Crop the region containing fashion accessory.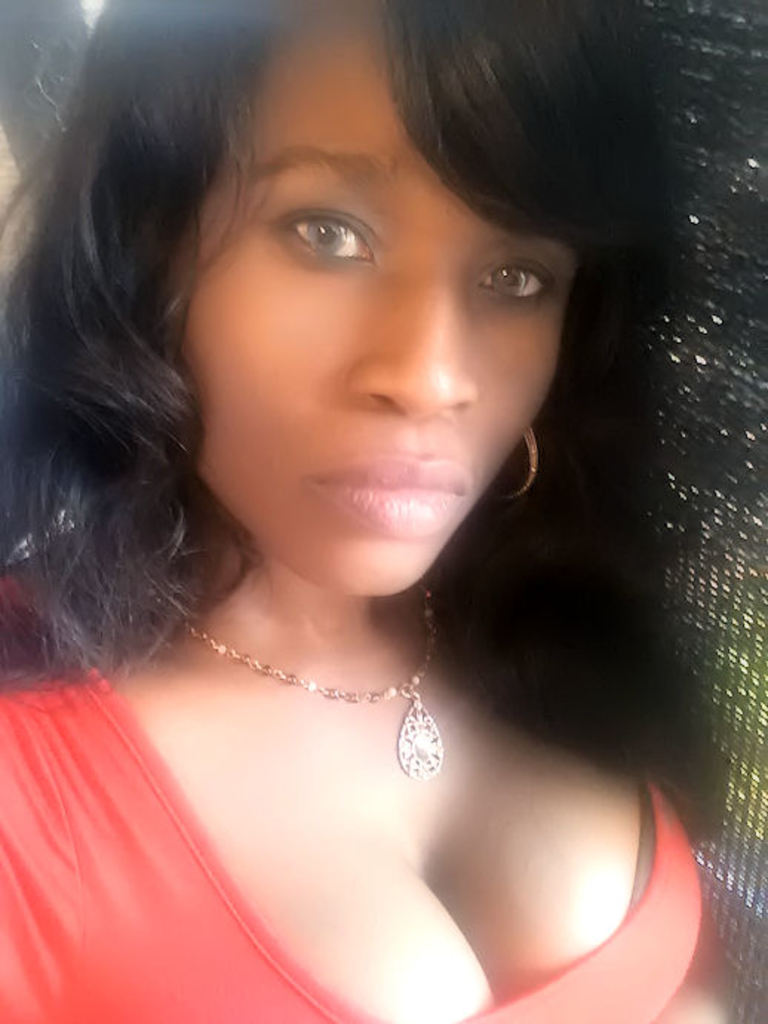
Crop region: (left=483, top=427, right=544, bottom=510).
